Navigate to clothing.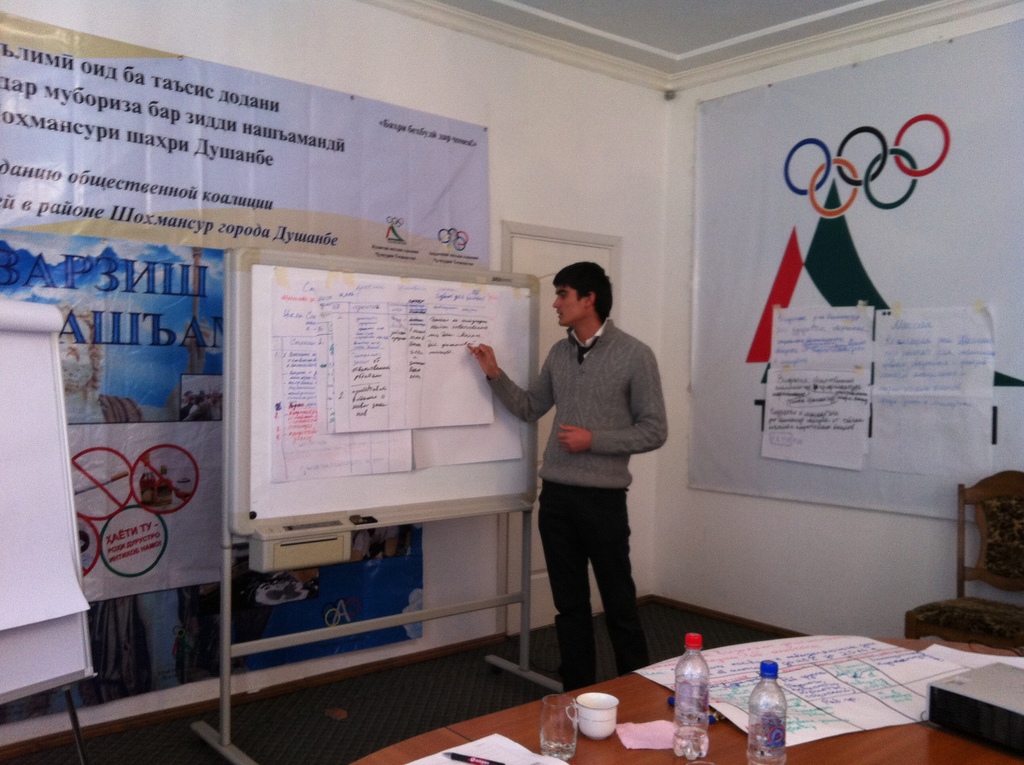
Navigation target: l=542, t=484, r=648, b=705.
